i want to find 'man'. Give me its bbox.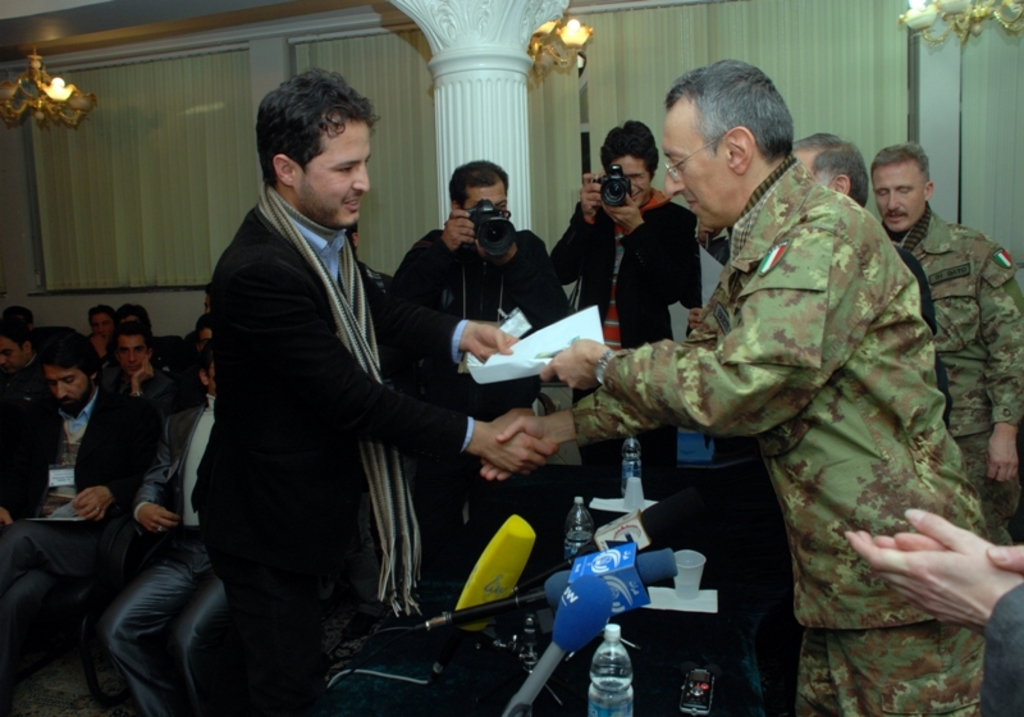
(x1=869, y1=137, x2=1023, y2=543).
